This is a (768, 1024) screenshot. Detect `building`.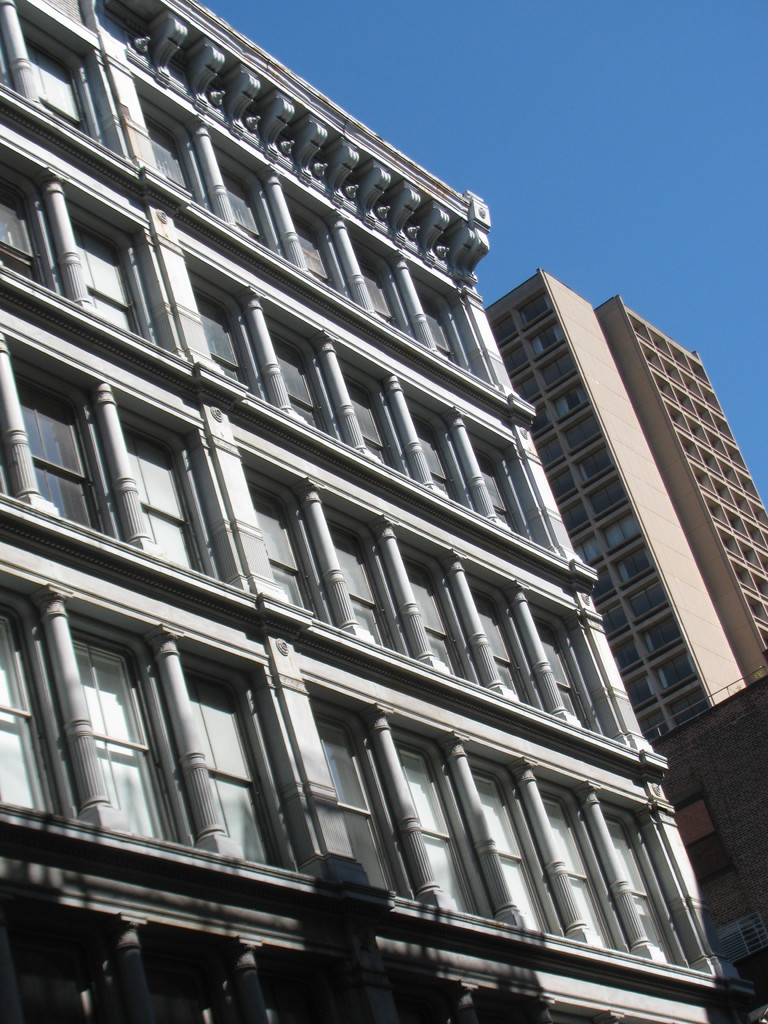
(left=0, top=1, right=767, bottom=1020).
